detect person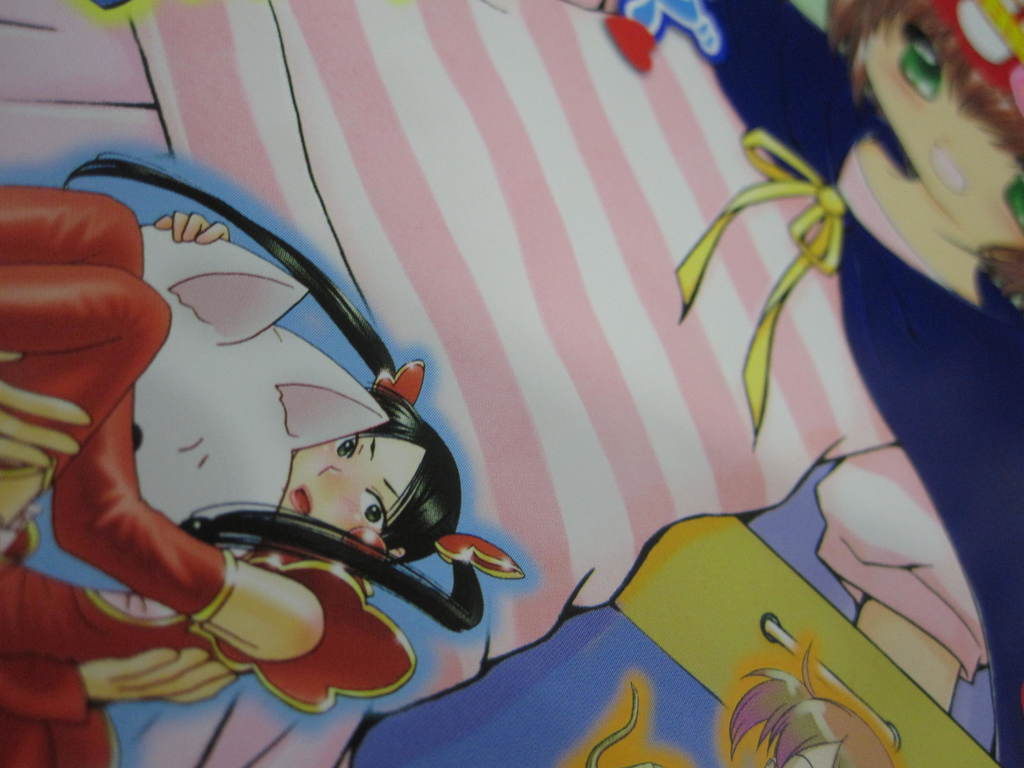
x1=828, y1=0, x2=1023, y2=314
